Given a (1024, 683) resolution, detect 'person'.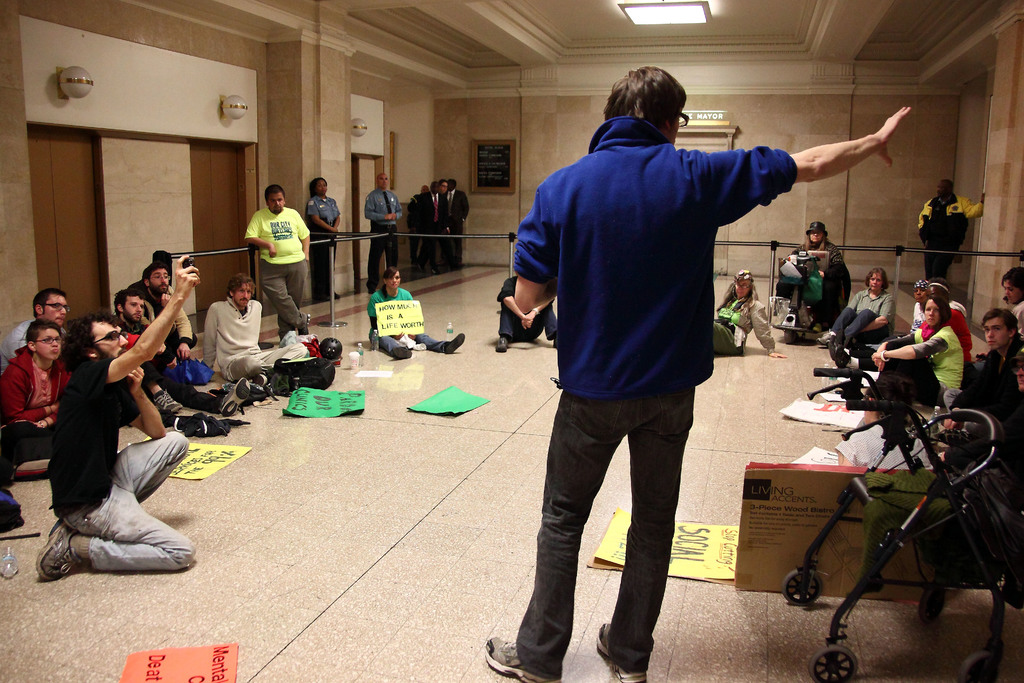
region(951, 304, 1020, 507).
